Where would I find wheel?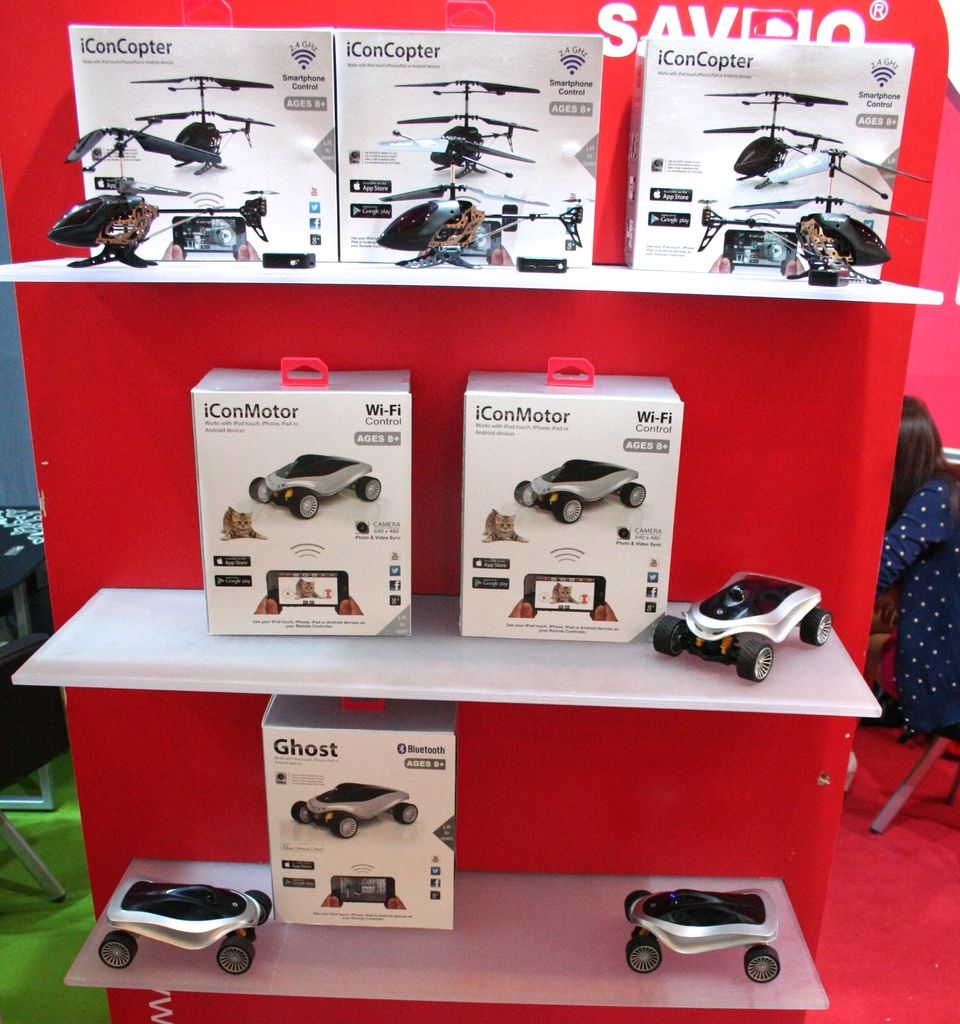
At crop(622, 483, 644, 508).
